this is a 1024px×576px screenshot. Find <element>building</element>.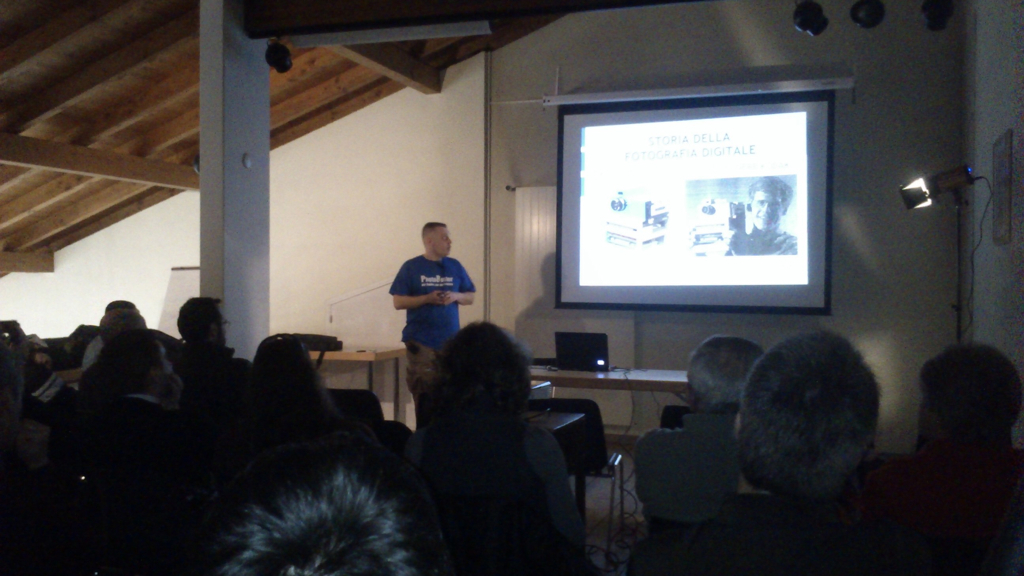
Bounding box: (left=0, top=0, right=1023, bottom=575).
